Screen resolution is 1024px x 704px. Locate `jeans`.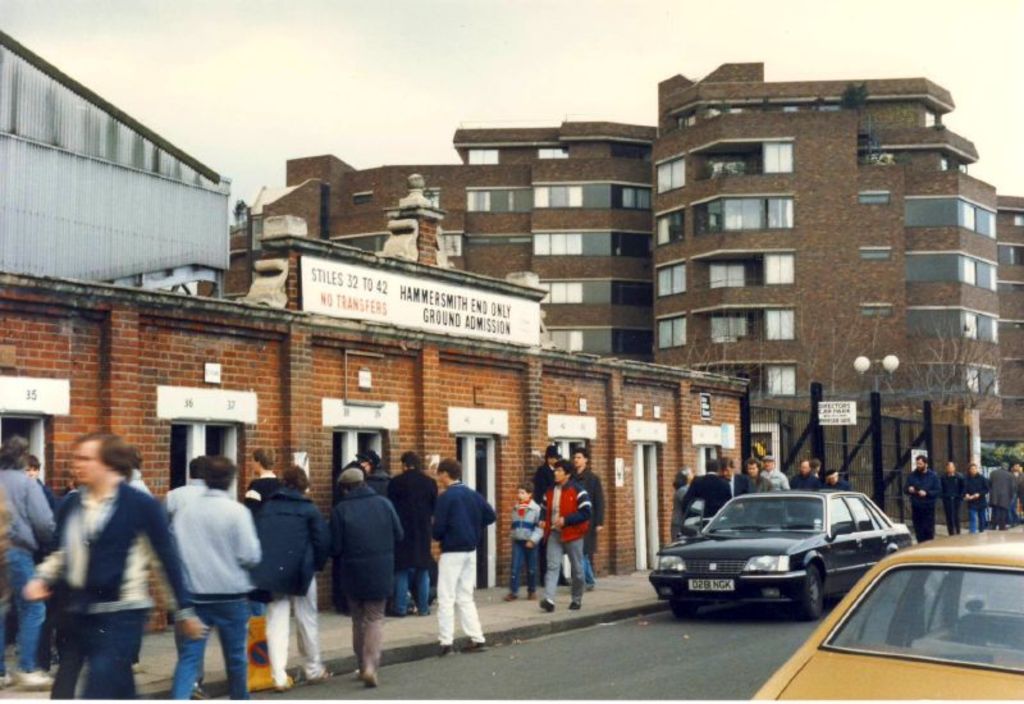
{"left": 9, "top": 545, "right": 49, "bottom": 675}.
